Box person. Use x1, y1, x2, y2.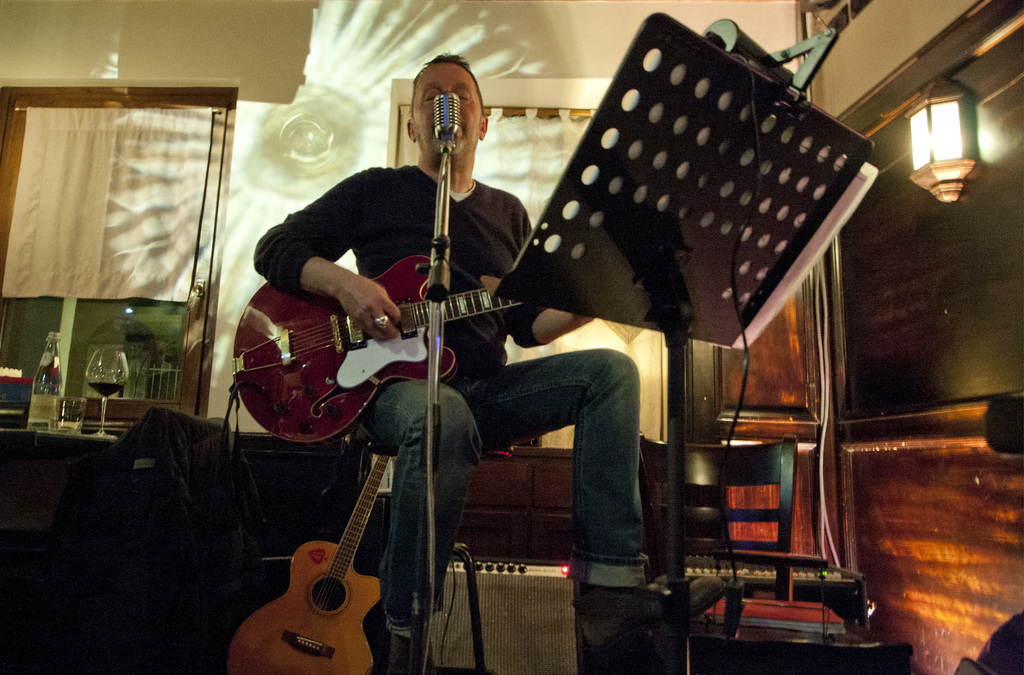
253, 50, 730, 674.
